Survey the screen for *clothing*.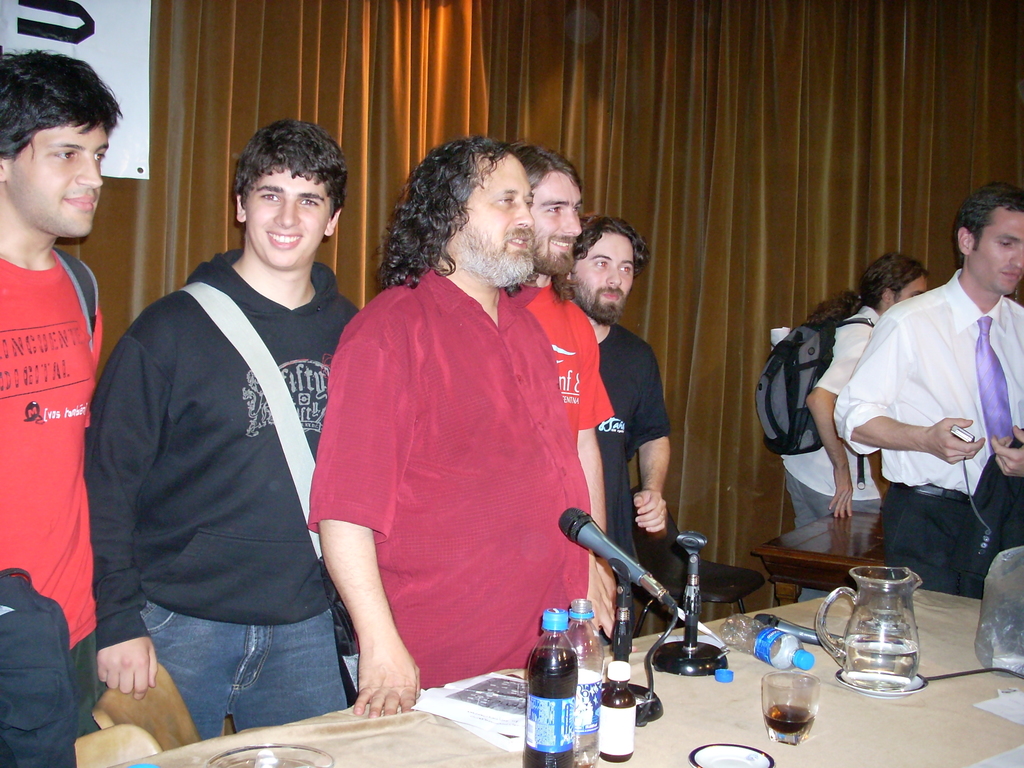
Survey found: l=789, t=305, r=886, b=603.
